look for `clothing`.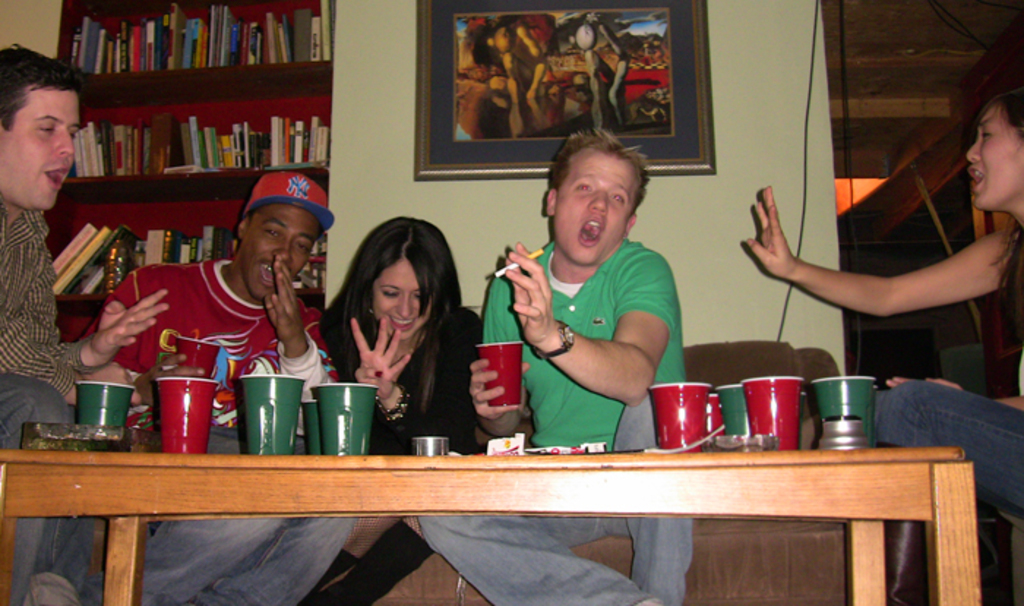
Found: pyautogui.locateOnScreen(546, 54, 607, 129).
